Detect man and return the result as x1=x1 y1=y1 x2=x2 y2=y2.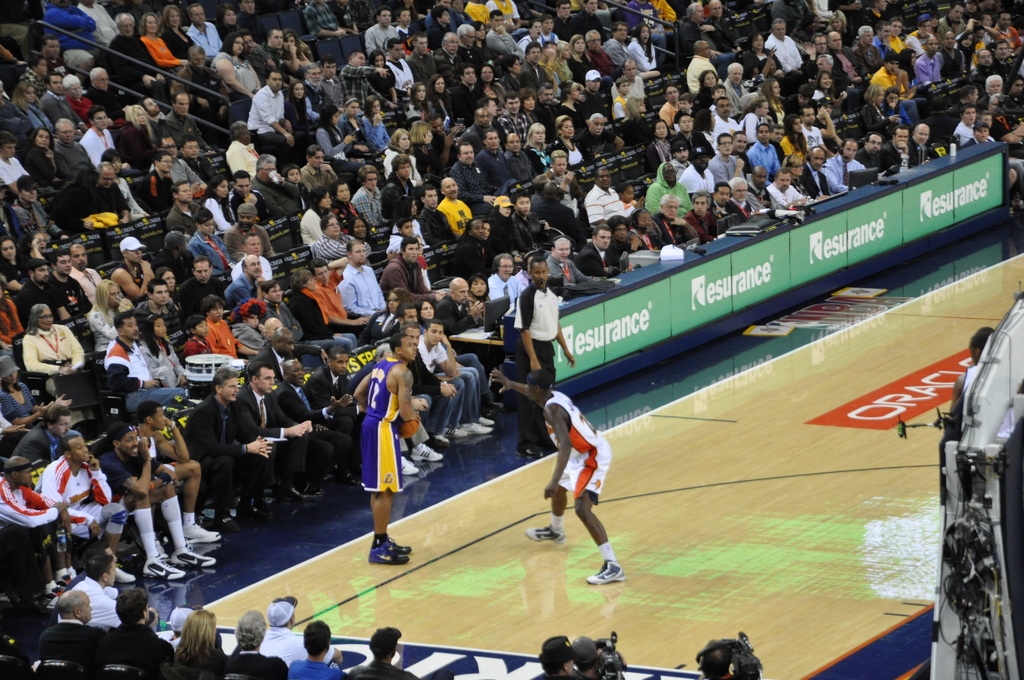
x1=724 y1=175 x2=762 y2=227.
